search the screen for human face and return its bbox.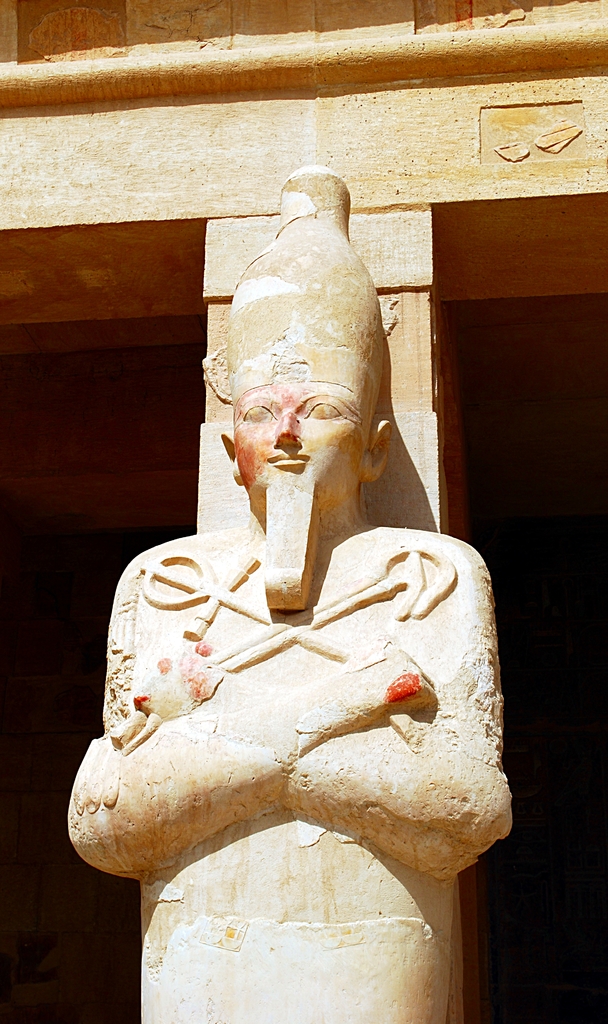
Found: x1=226 y1=370 x2=370 y2=503.
